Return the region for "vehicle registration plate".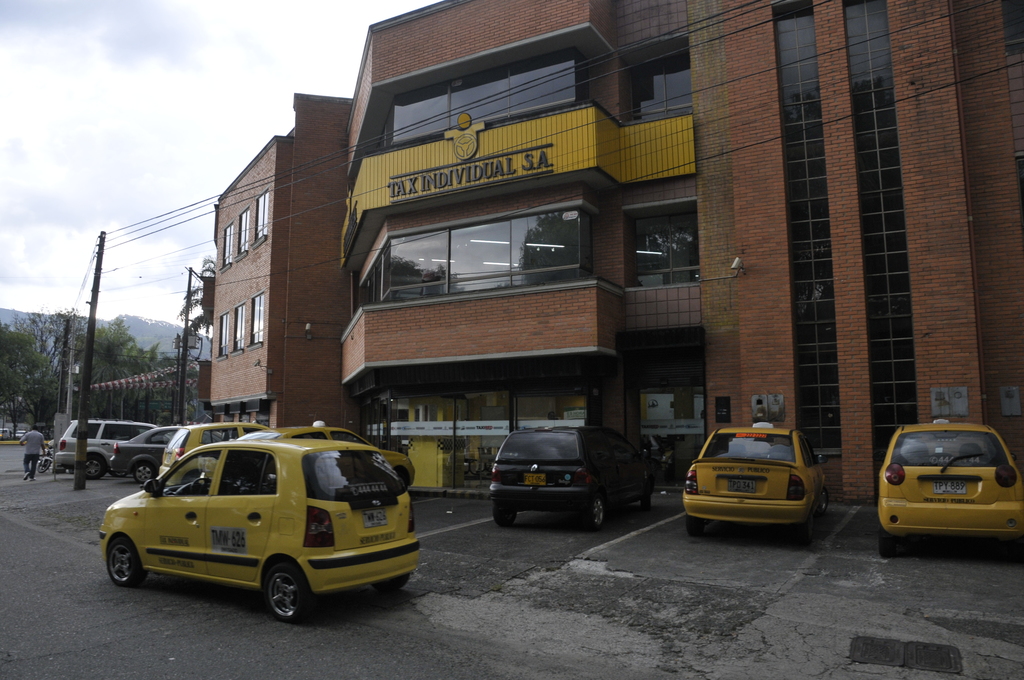
{"left": 525, "top": 473, "right": 545, "bottom": 485}.
